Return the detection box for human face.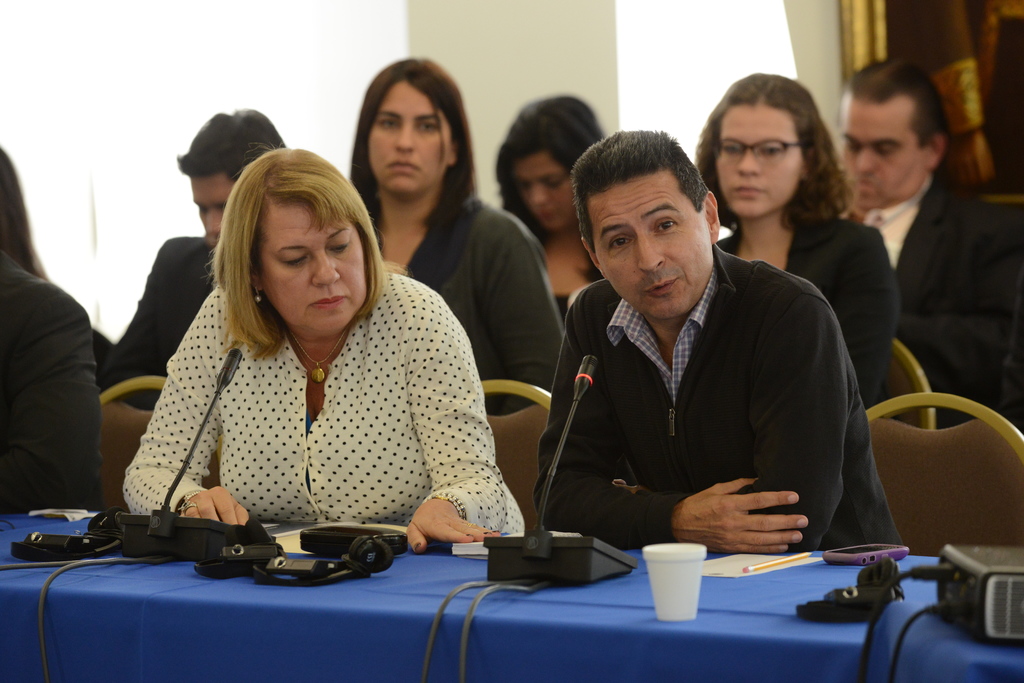
[590,176,710,321].
